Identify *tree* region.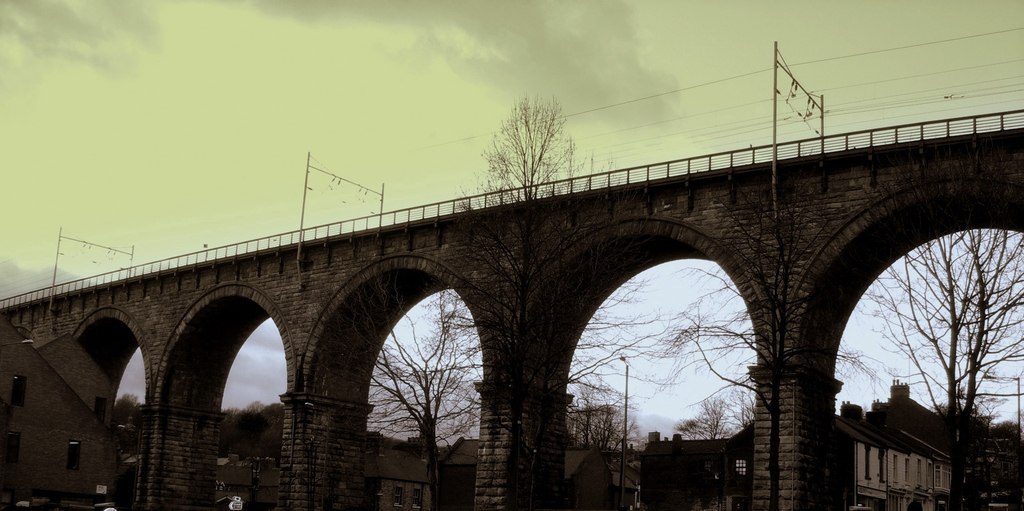
Region: <region>556, 367, 642, 509</region>.
